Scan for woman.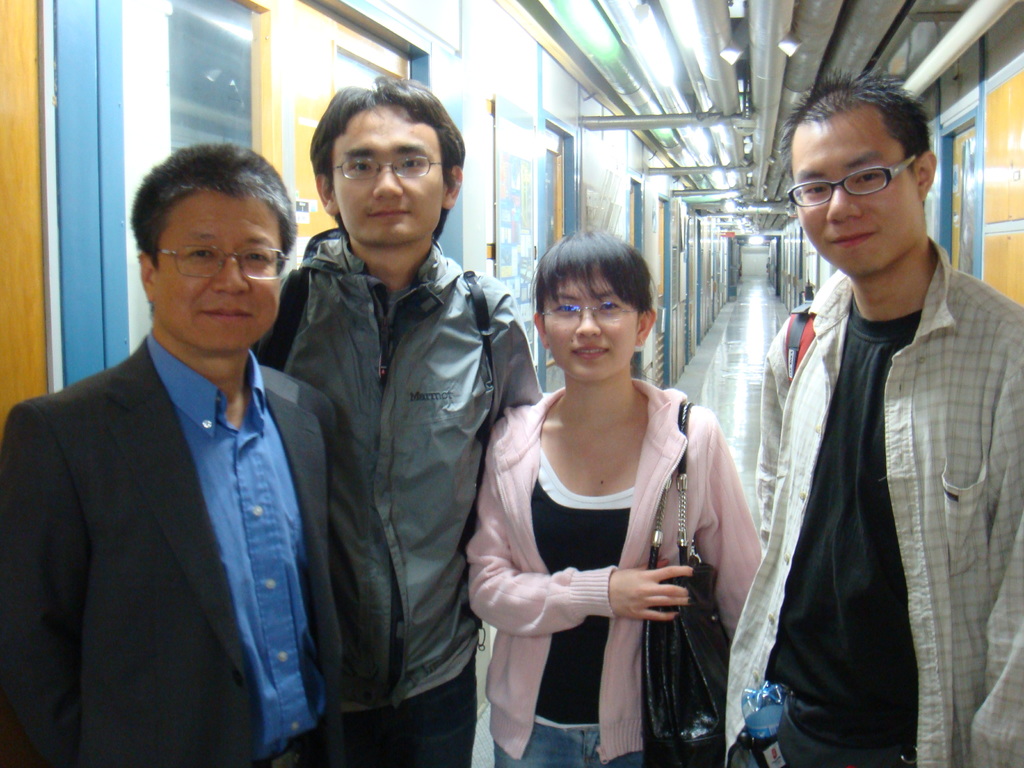
Scan result: <bbox>483, 236, 740, 758</bbox>.
